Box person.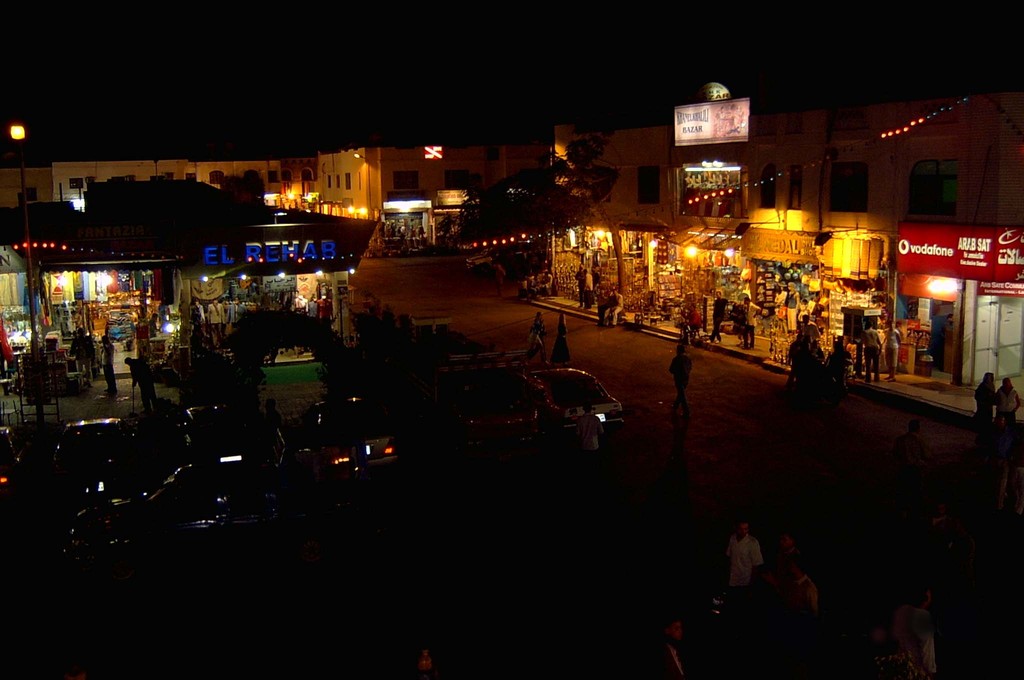
(595,285,608,327).
